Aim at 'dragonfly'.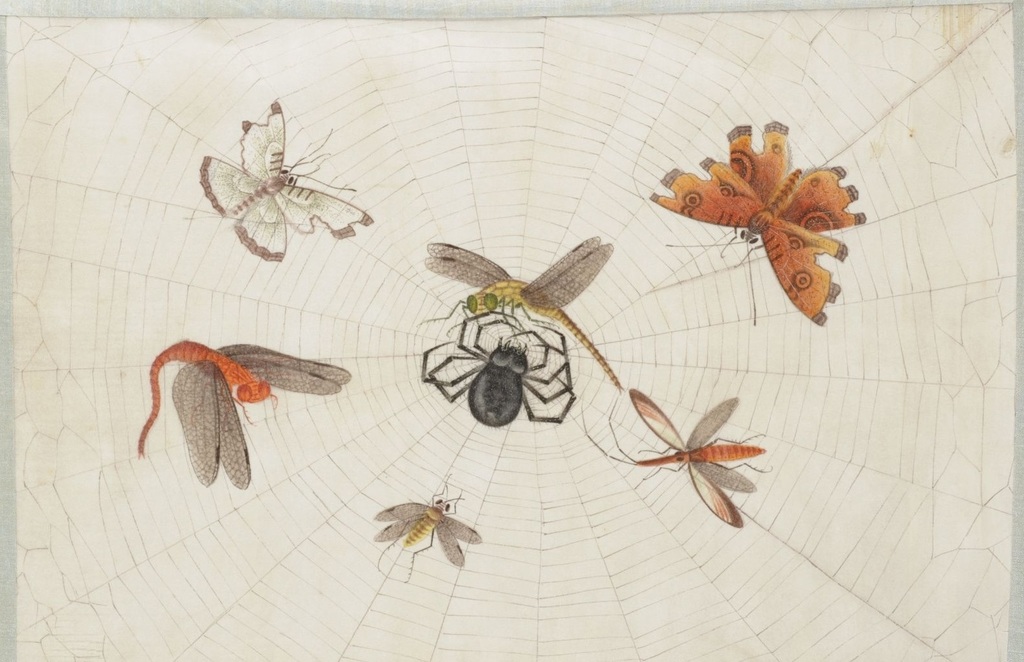
Aimed at bbox=(415, 234, 625, 393).
